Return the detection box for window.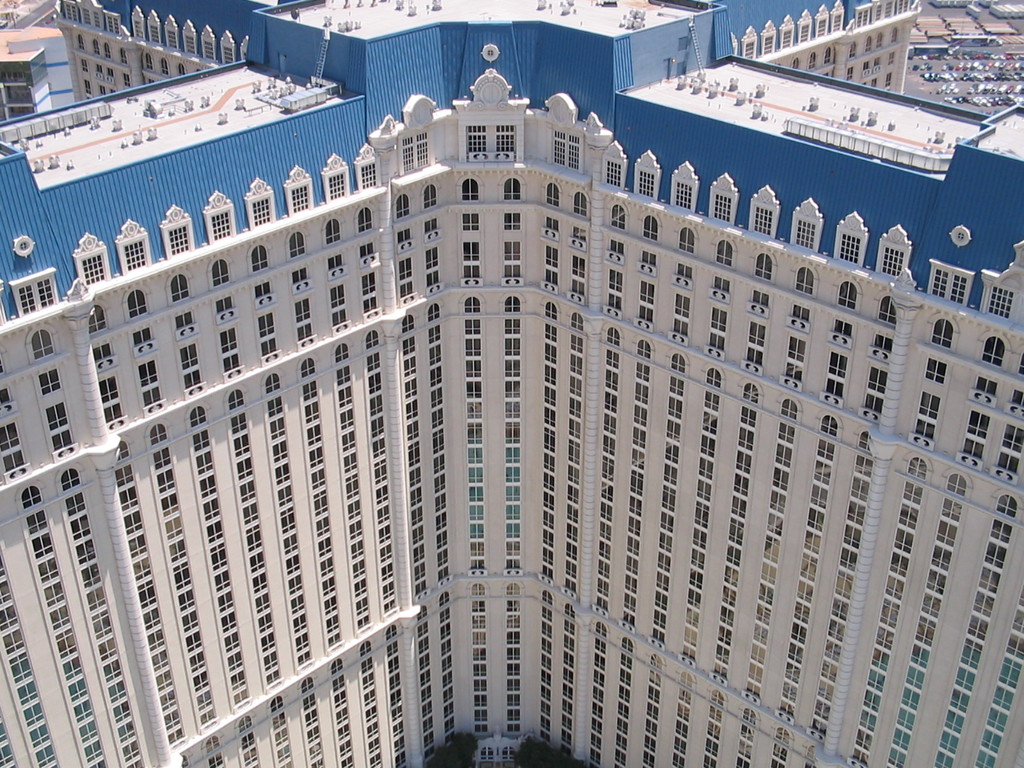
(left=502, top=173, right=521, bottom=203).
